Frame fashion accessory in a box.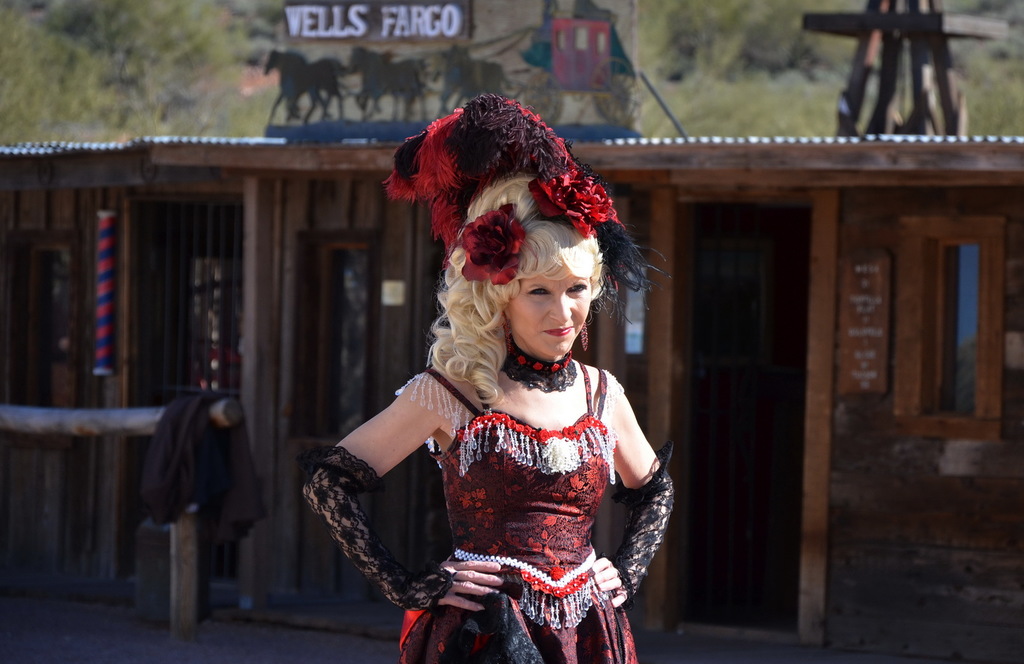
<bbox>460, 201, 527, 286</bbox>.
